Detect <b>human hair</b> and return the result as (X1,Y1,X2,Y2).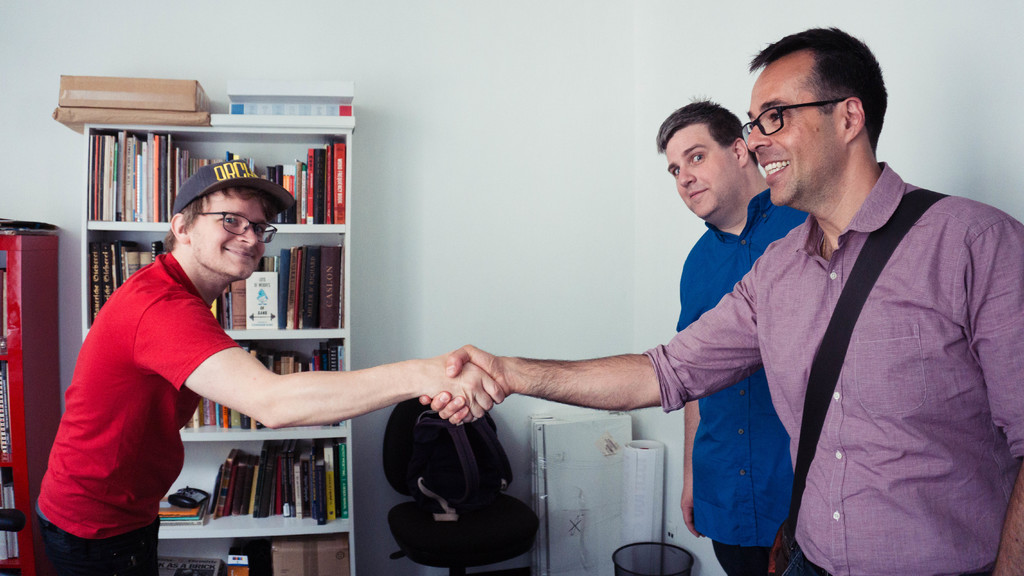
(155,183,281,247).
